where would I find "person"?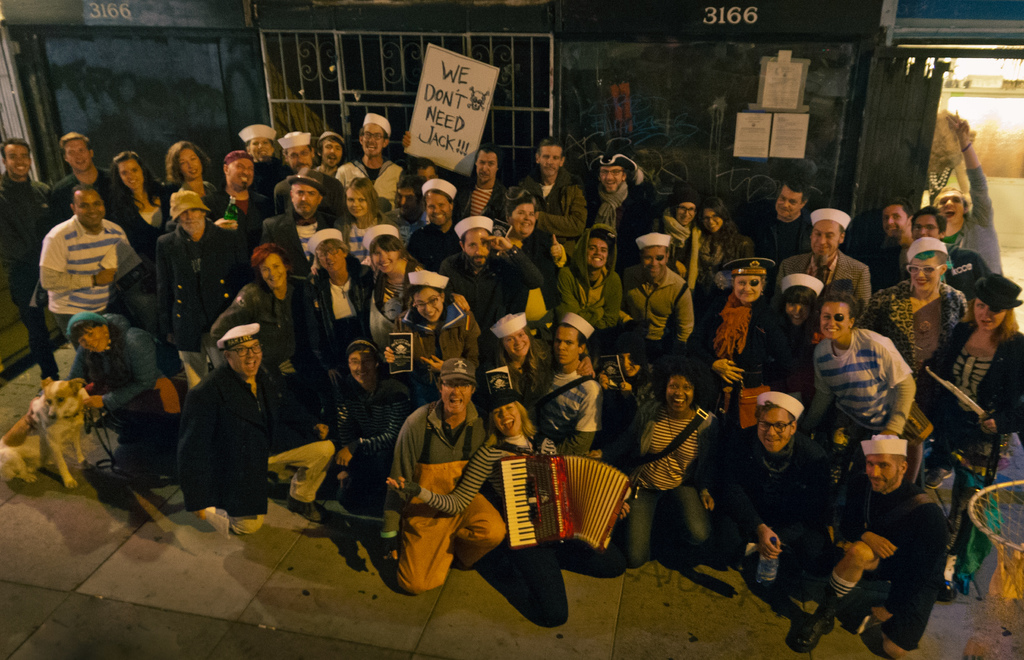
At box=[226, 122, 294, 219].
